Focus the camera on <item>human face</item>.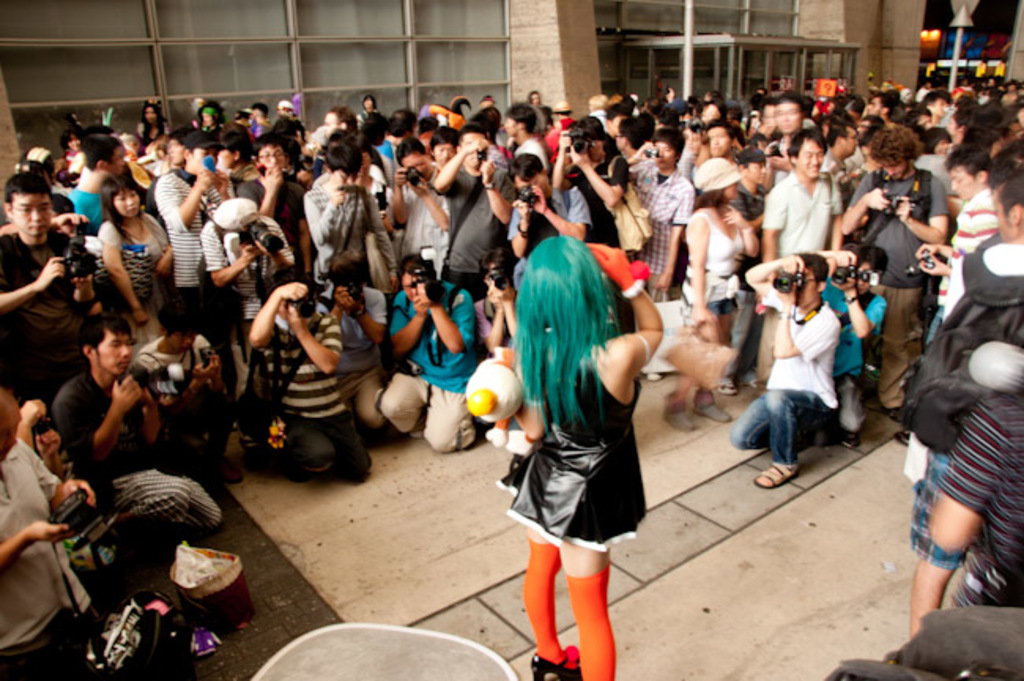
Focus region: <region>402, 156, 433, 181</region>.
